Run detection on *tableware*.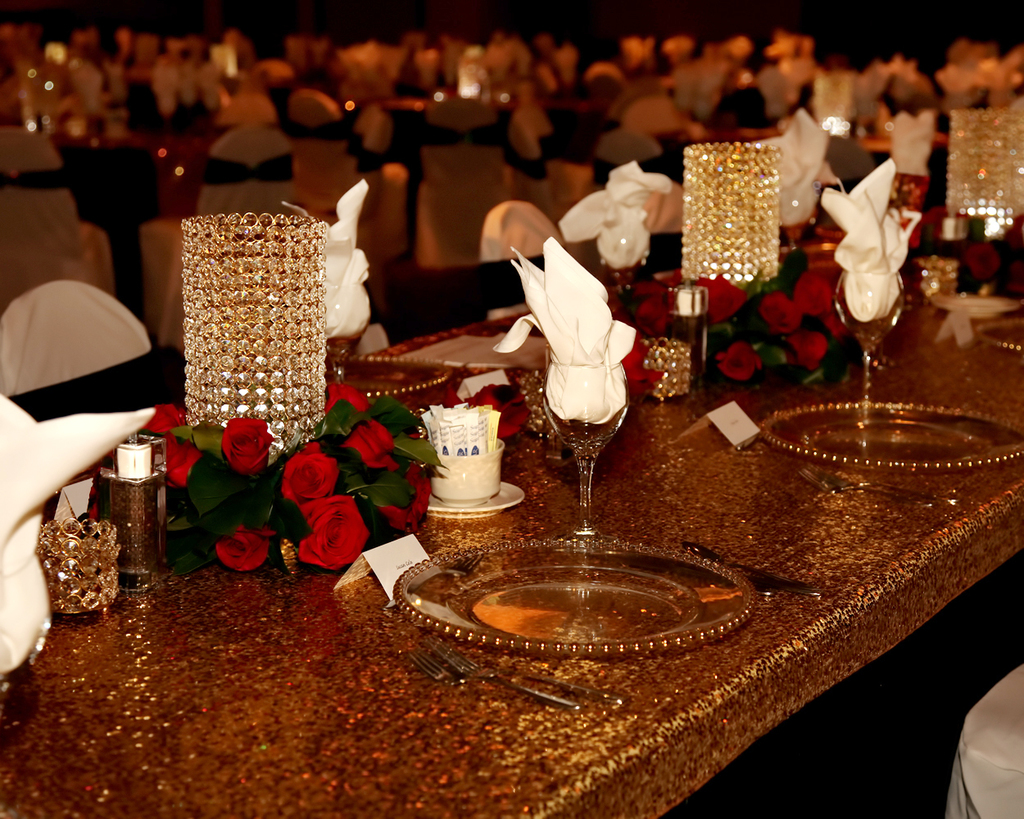
Result: <region>759, 400, 1023, 477</region>.
